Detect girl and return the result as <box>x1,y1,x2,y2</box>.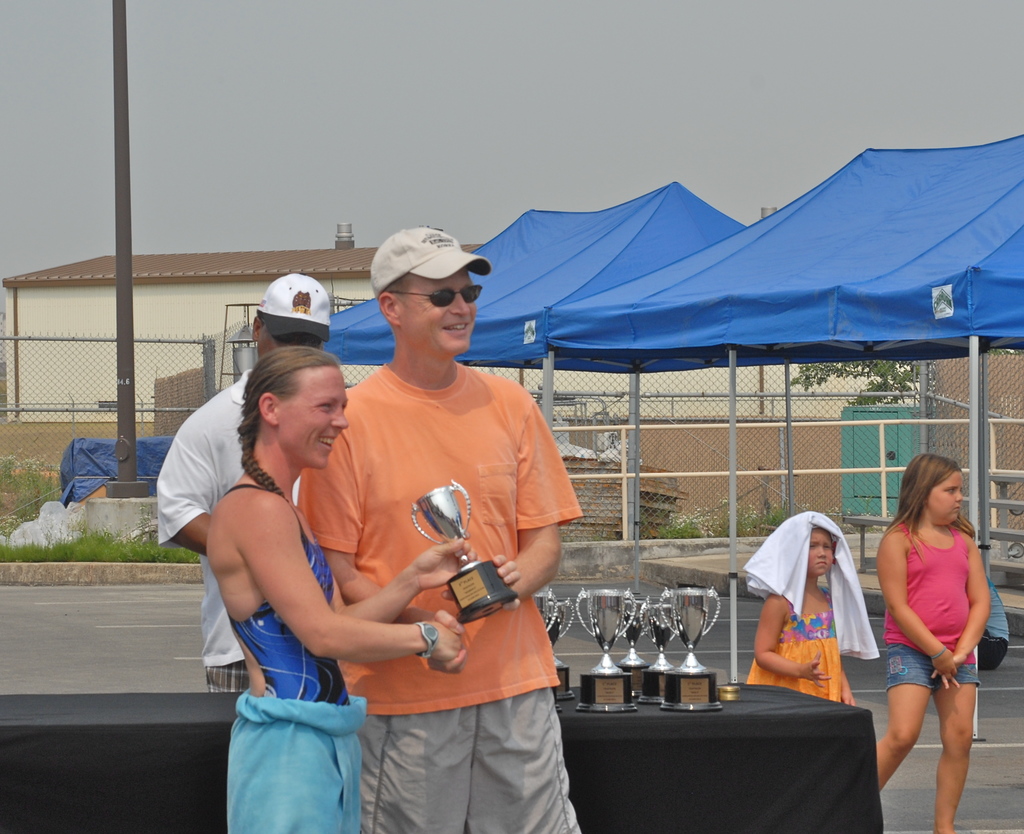
<box>870,450,989,830</box>.
